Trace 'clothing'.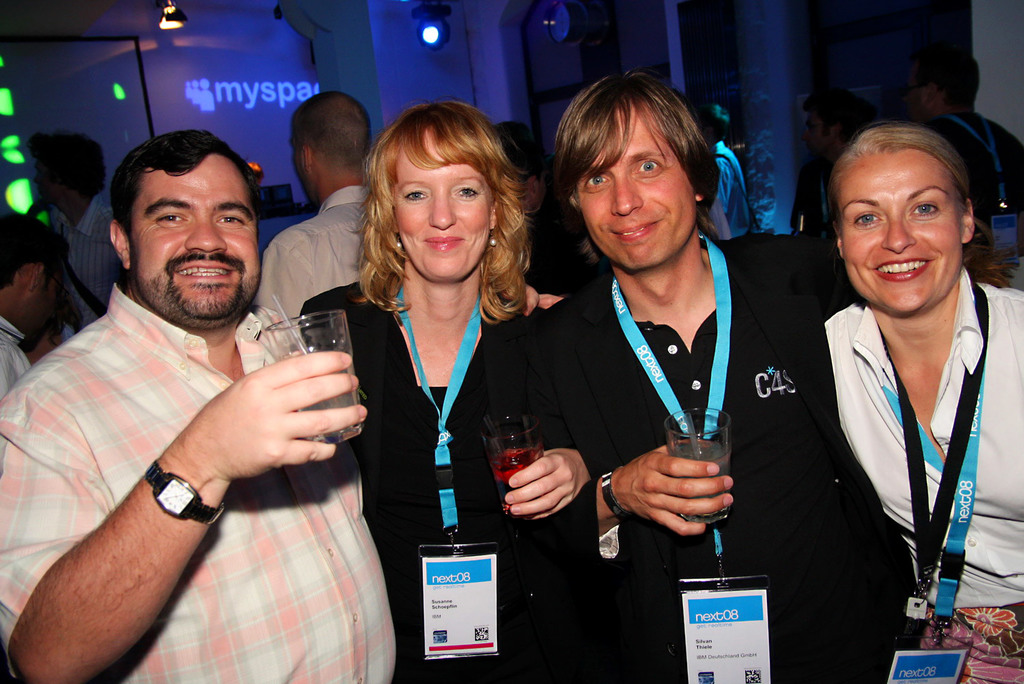
Traced to 535,237,851,683.
